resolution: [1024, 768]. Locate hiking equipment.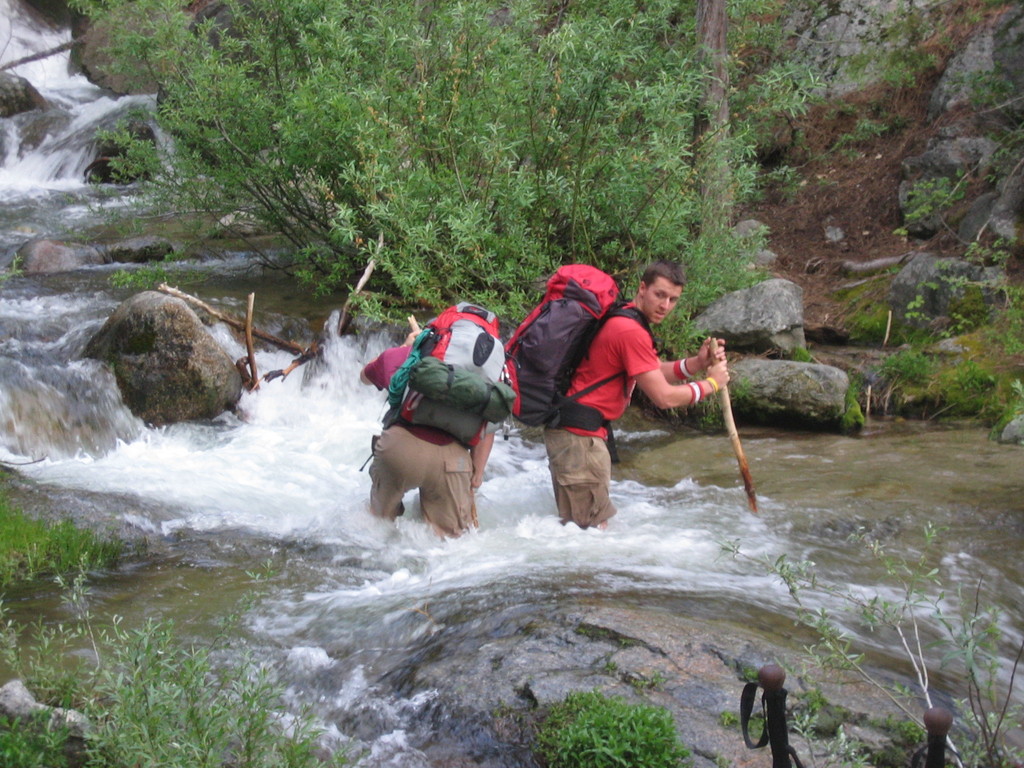
bbox=[407, 310, 423, 339].
